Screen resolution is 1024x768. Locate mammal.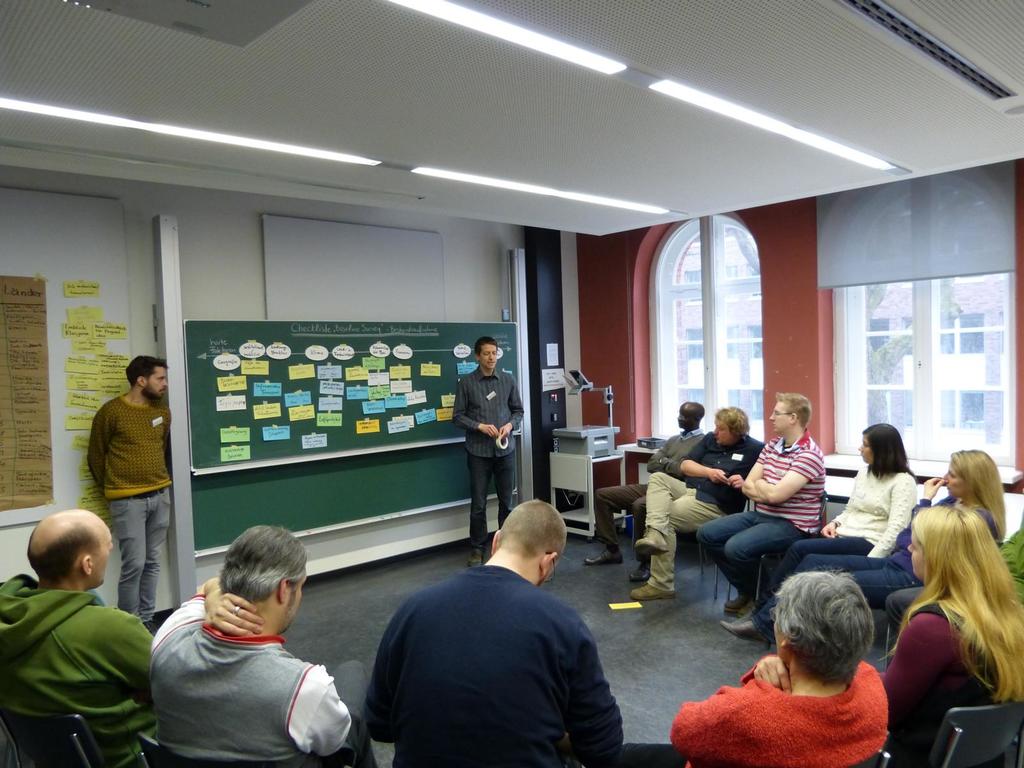
pyautogui.locateOnScreen(869, 500, 1023, 761).
